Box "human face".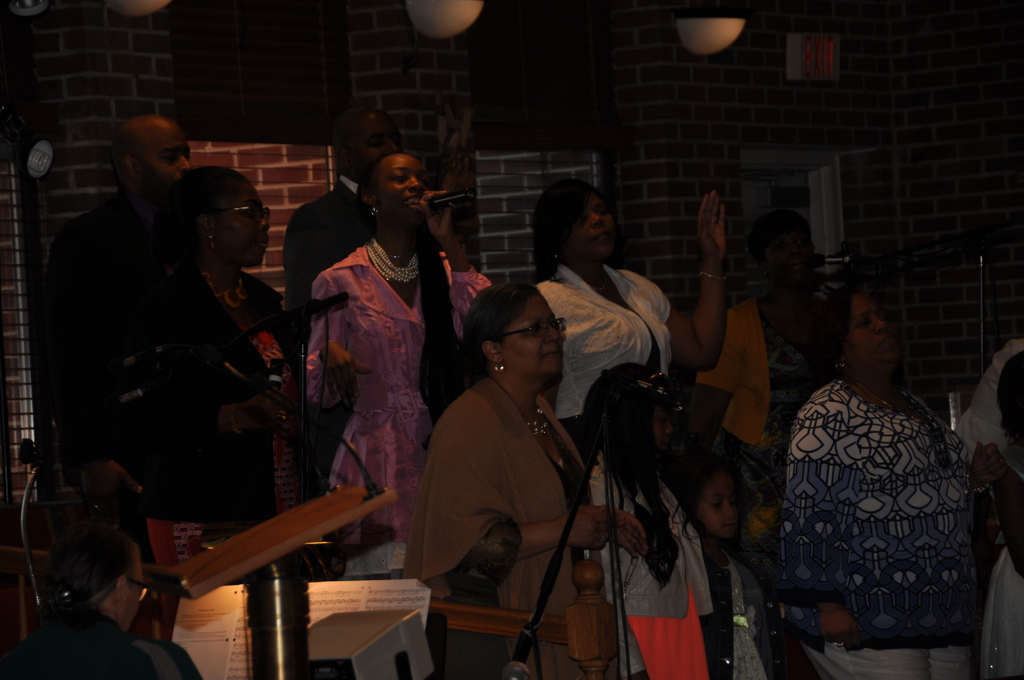
detection(691, 469, 742, 539).
